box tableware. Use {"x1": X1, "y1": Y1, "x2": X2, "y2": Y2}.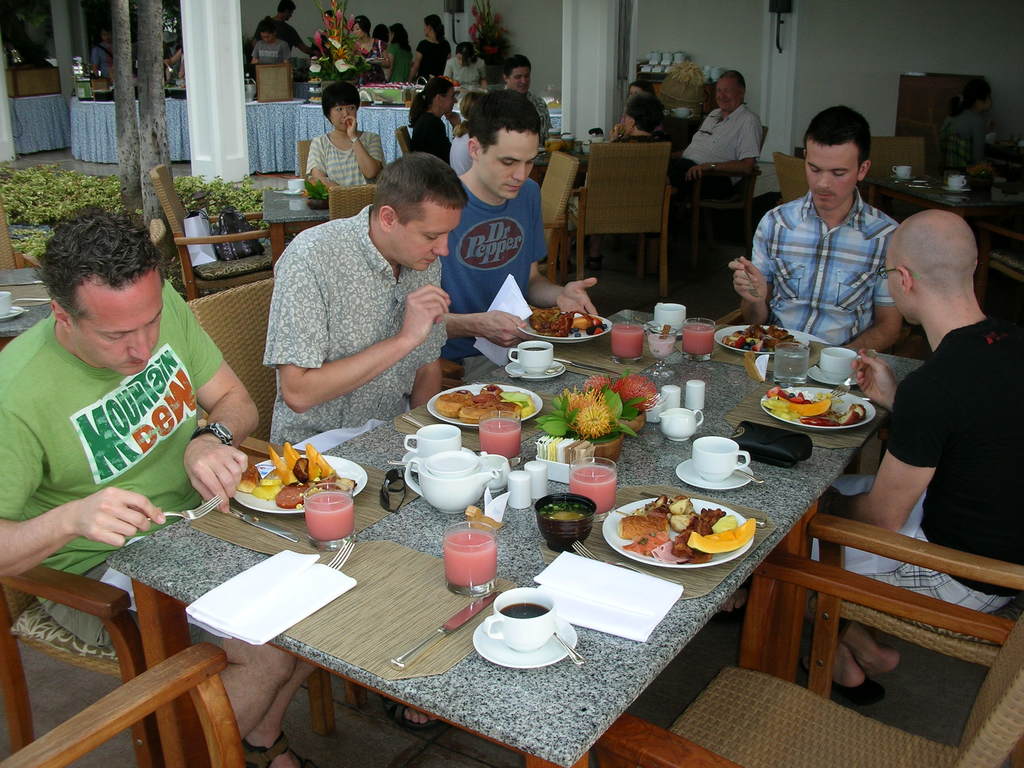
{"x1": 566, "y1": 456, "x2": 618, "y2": 522}.
